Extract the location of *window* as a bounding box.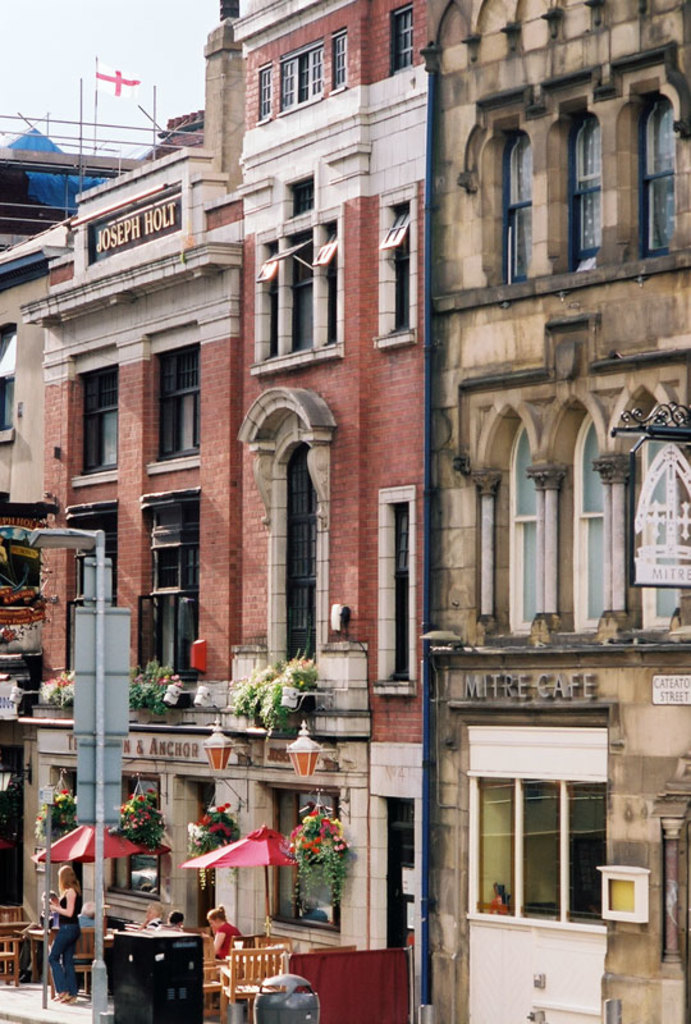
146/319/202/475.
